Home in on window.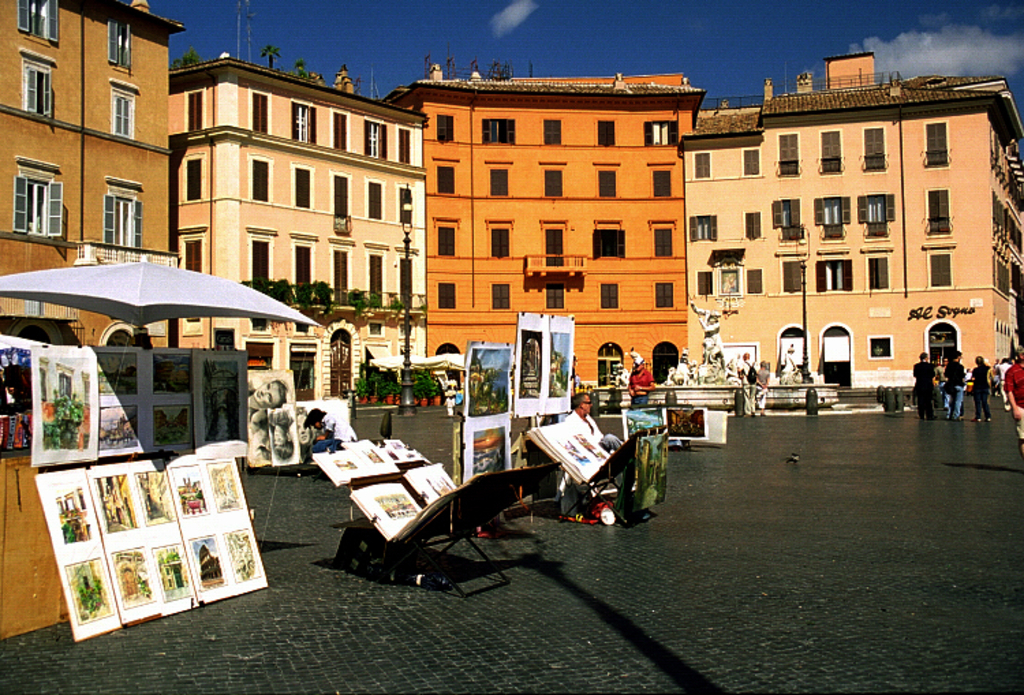
Homed in at region(599, 119, 617, 149).
